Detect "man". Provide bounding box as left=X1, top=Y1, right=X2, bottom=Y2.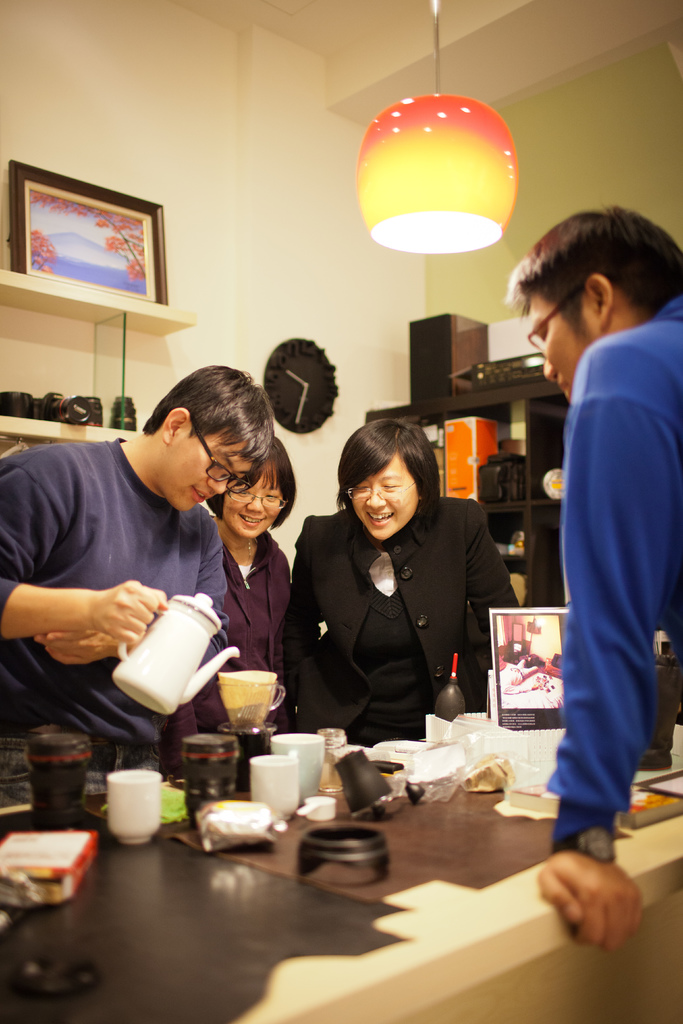
left=517, top=193, right=677, bottom=881.
